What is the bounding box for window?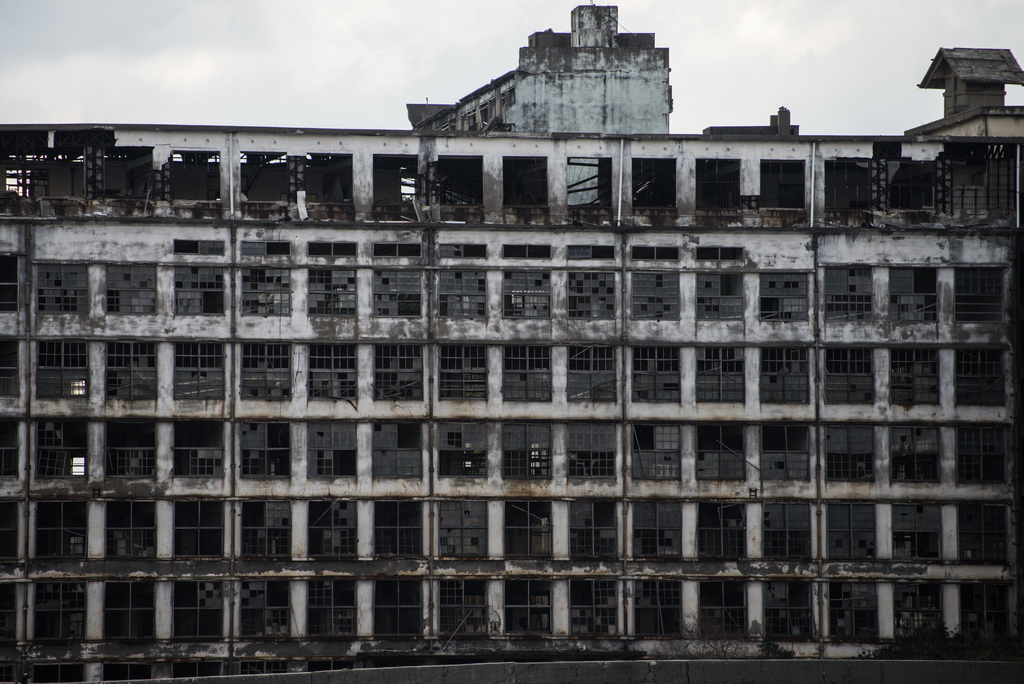
bbox=[440, 272, 484, 320].
